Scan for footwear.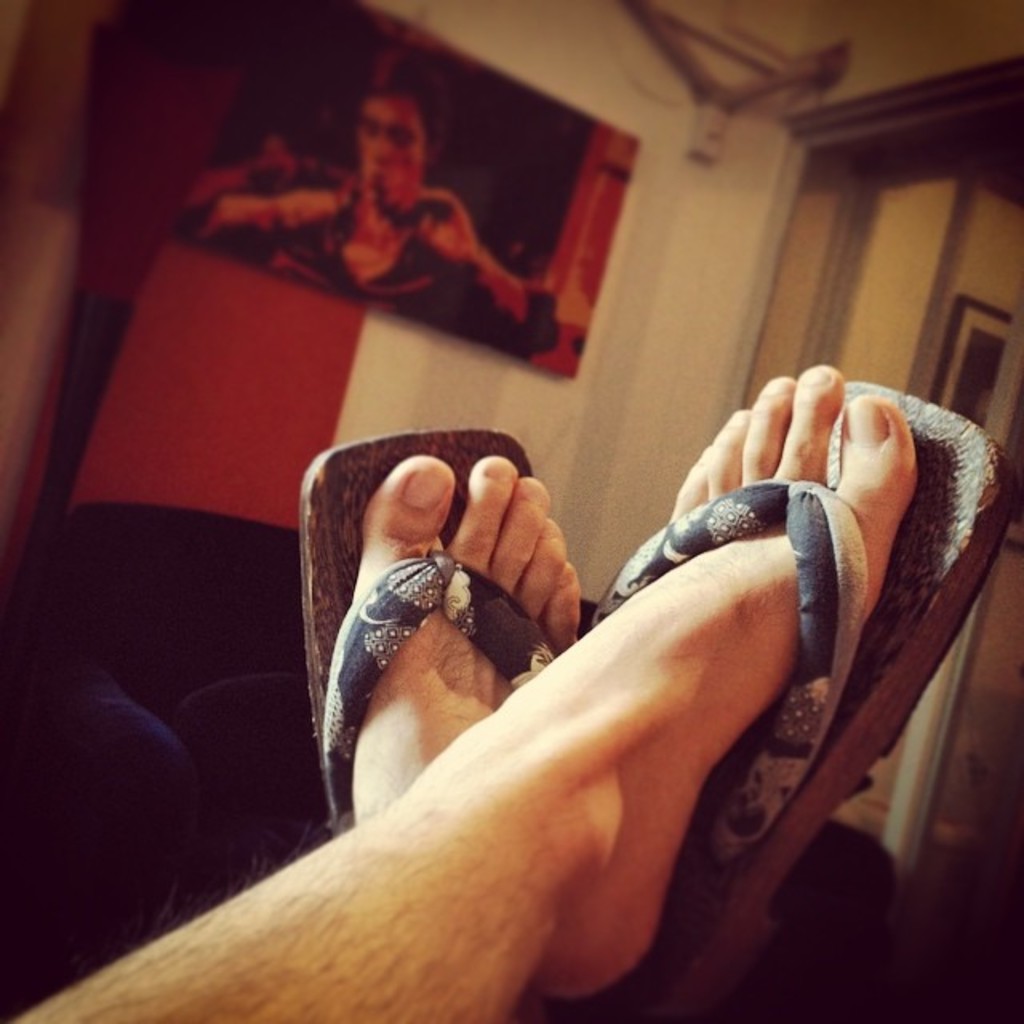
Scan result: <box>325,432,568,674</box>.
